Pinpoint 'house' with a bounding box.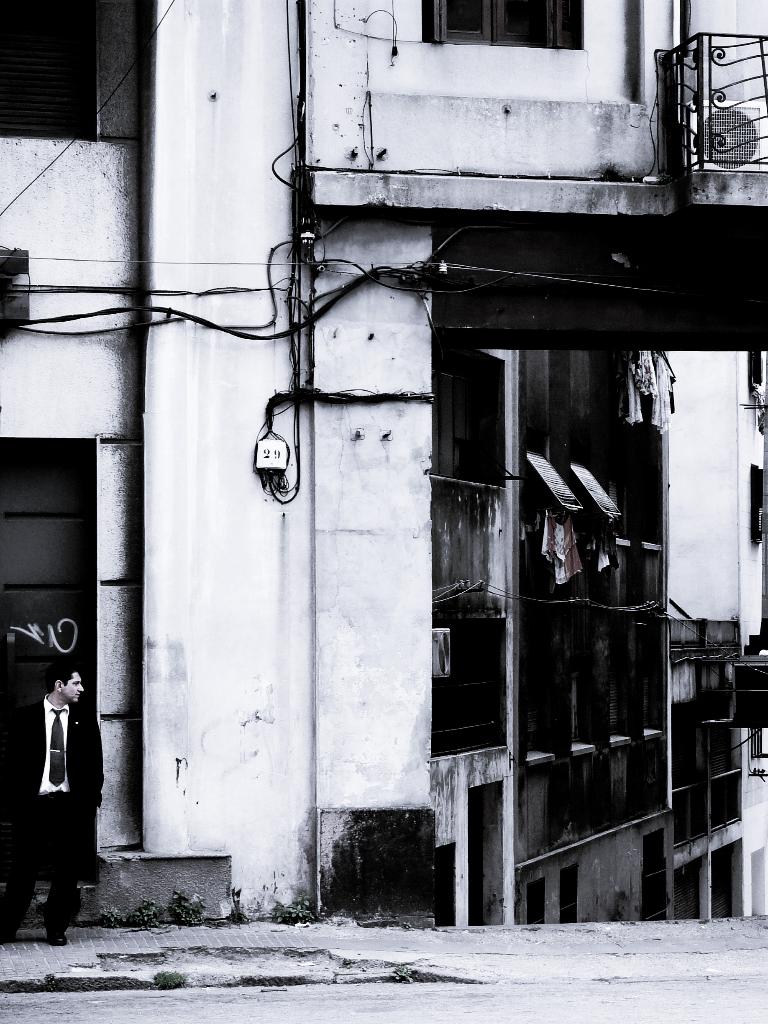
locate(32, 0, 767, 993).
